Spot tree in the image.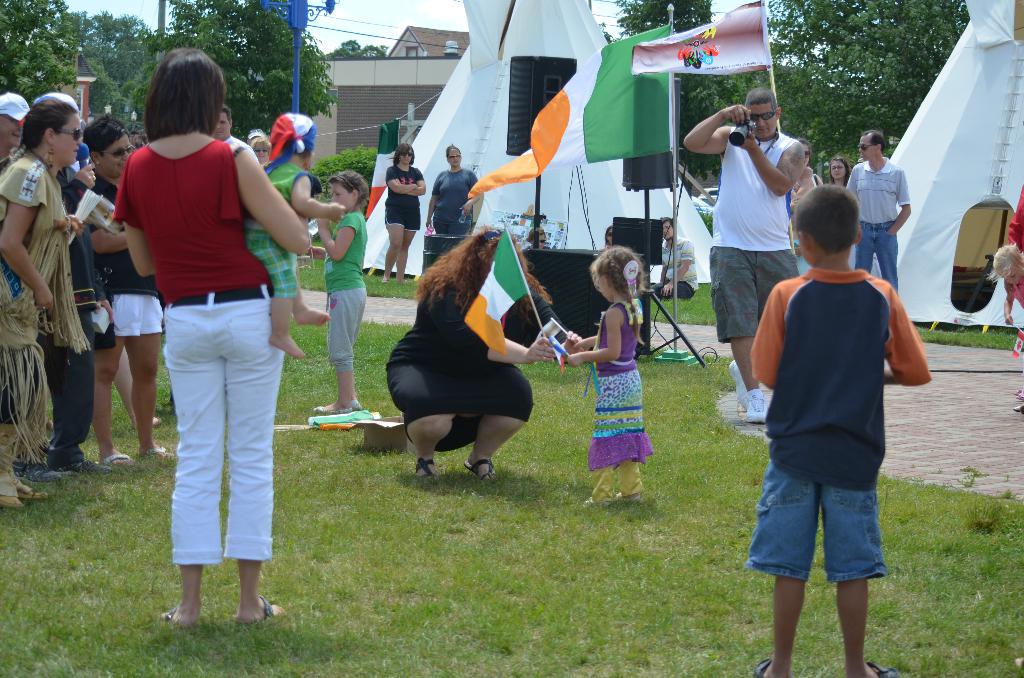
tree found at 322, 36, 398, 61.
